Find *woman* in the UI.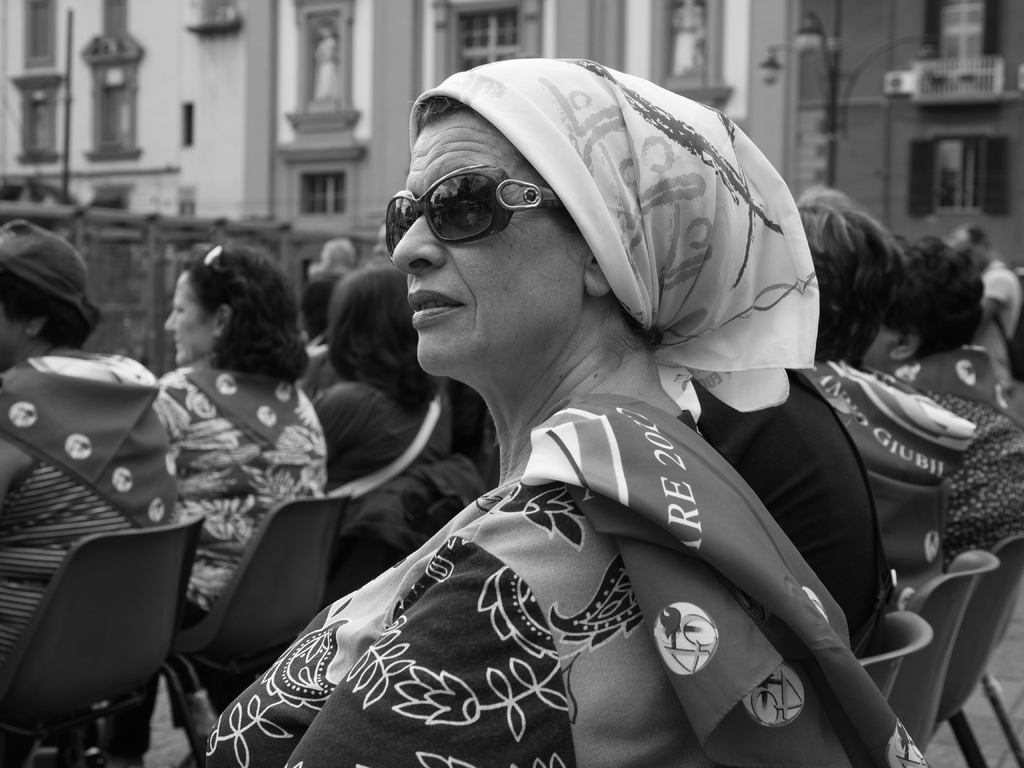
UI element at box=[792, 182, 977, 600].
